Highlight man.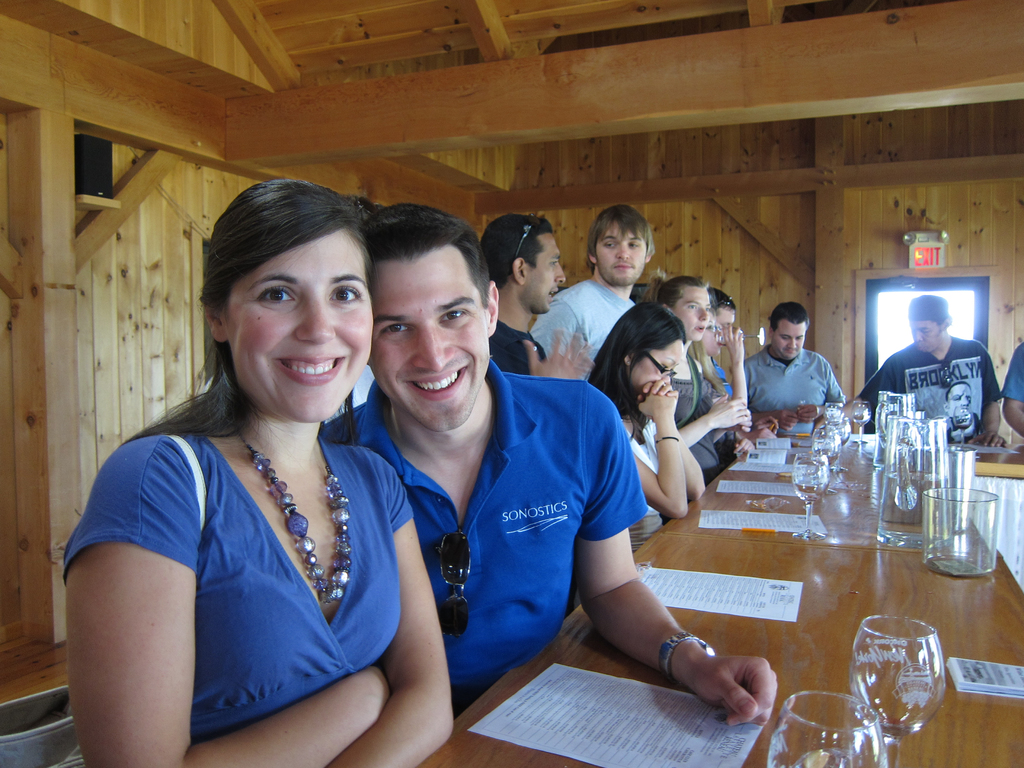
Highlighted region: BBox(710, 285, 738, 332).
